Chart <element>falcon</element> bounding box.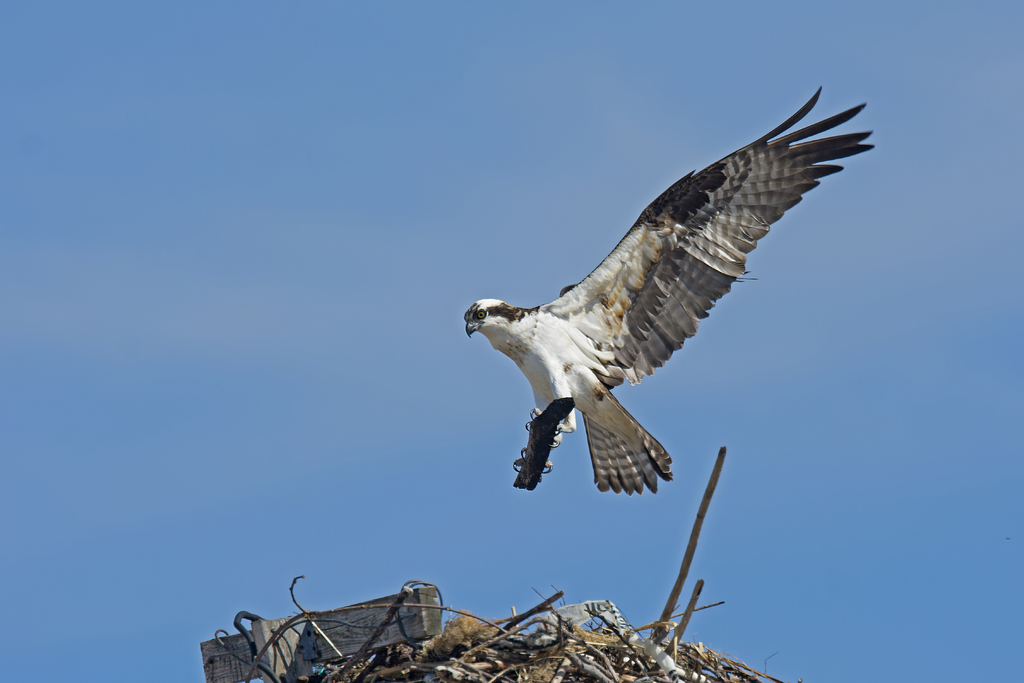
Charted: (left=463, top=86, right=874, bottom=499).
